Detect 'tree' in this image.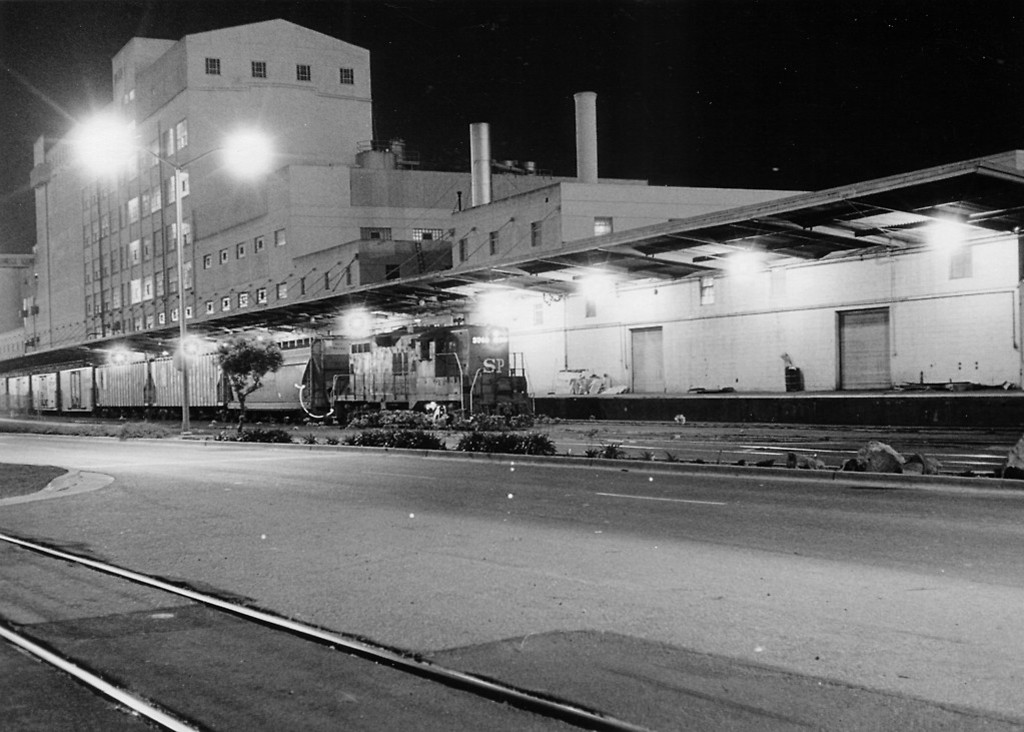
Detection: locate(199, 321, 274, 422).
